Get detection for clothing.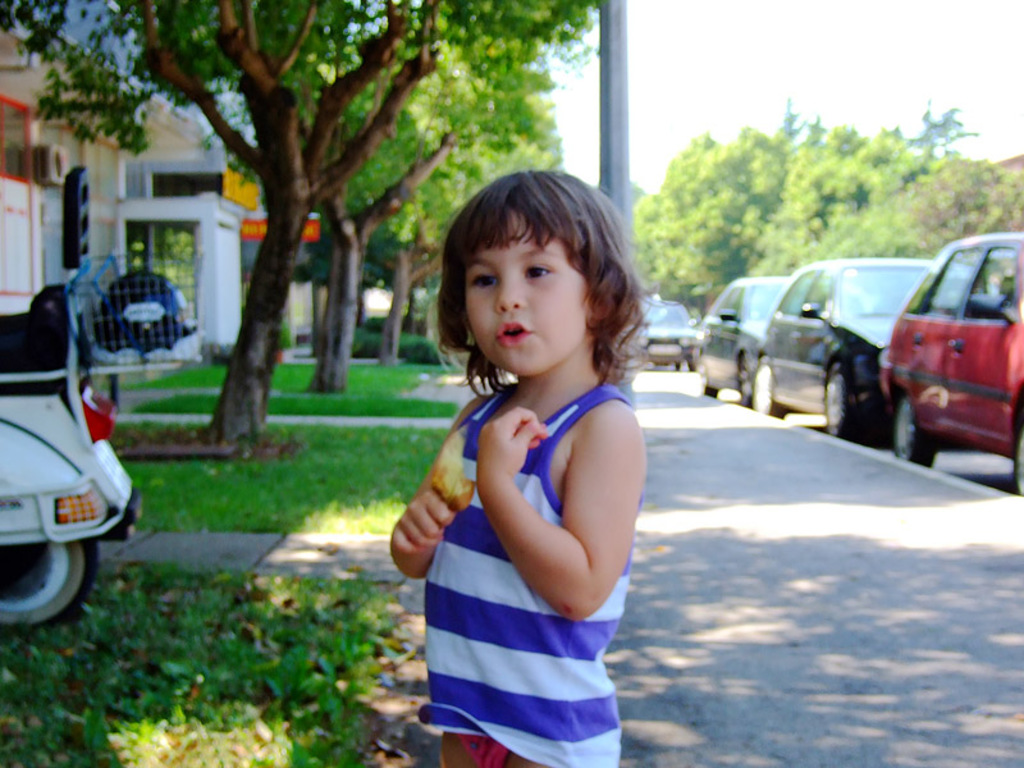
Detection: detection(429, 355, 640, 676).
